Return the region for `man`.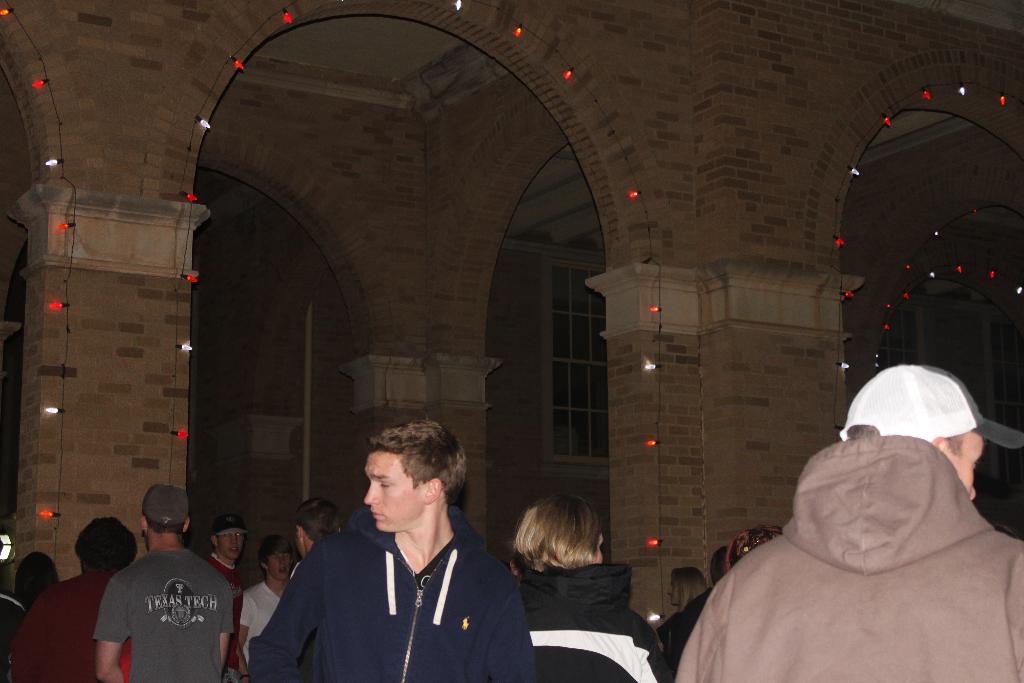
{"x1": 234, "y1": 537, "x2": 298, "y2": 682}.
